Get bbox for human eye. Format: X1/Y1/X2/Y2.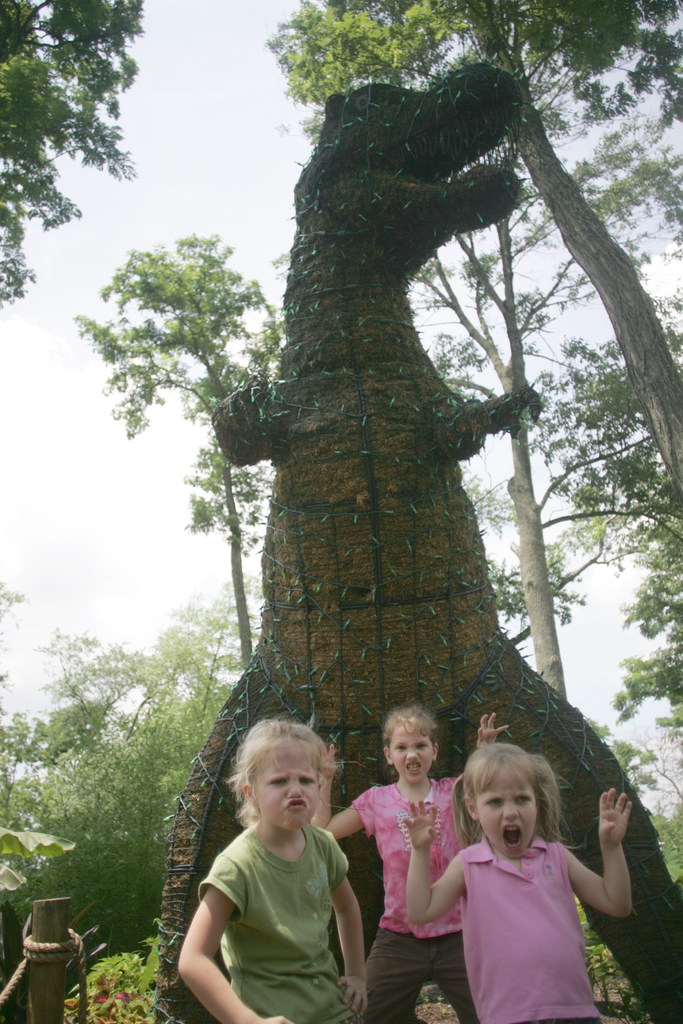
264/774/285/785.
